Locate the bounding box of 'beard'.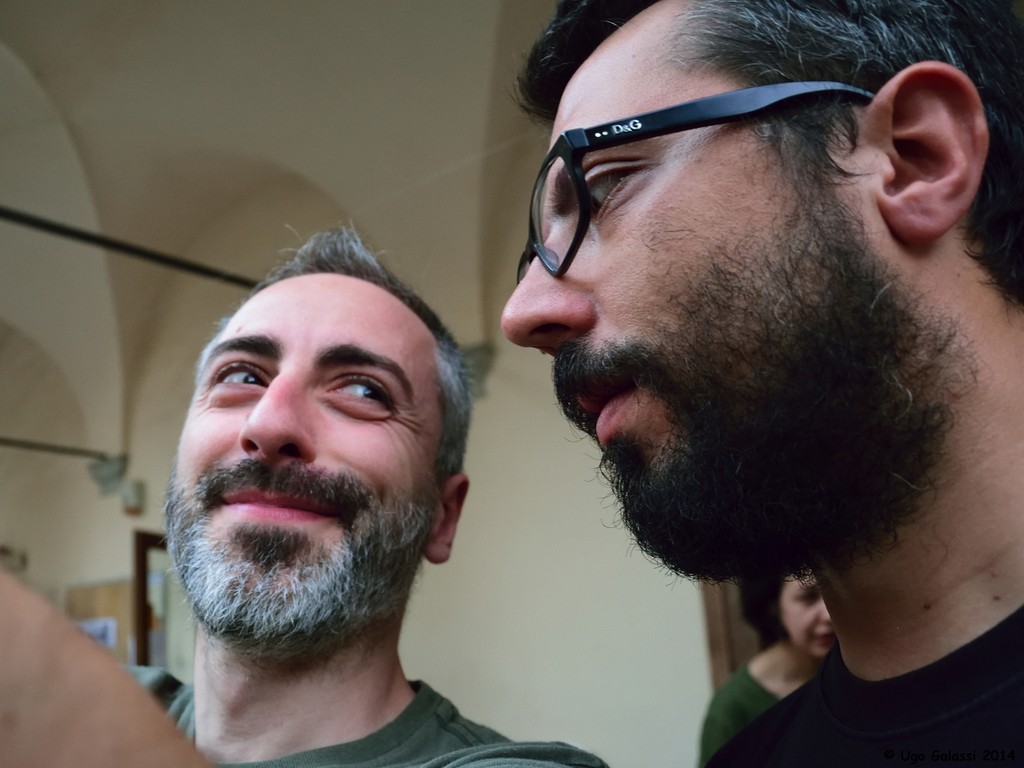
Bounding box: x1=547 y1=182 x2=973 y2=593.
